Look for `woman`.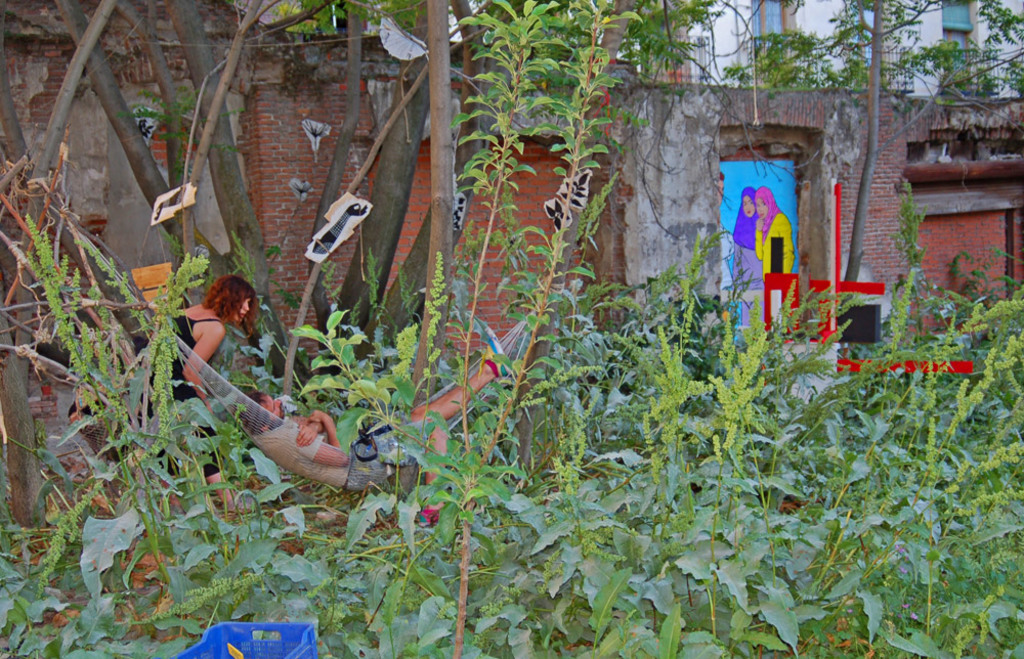
Found: box(164, 276, 258, 401).
